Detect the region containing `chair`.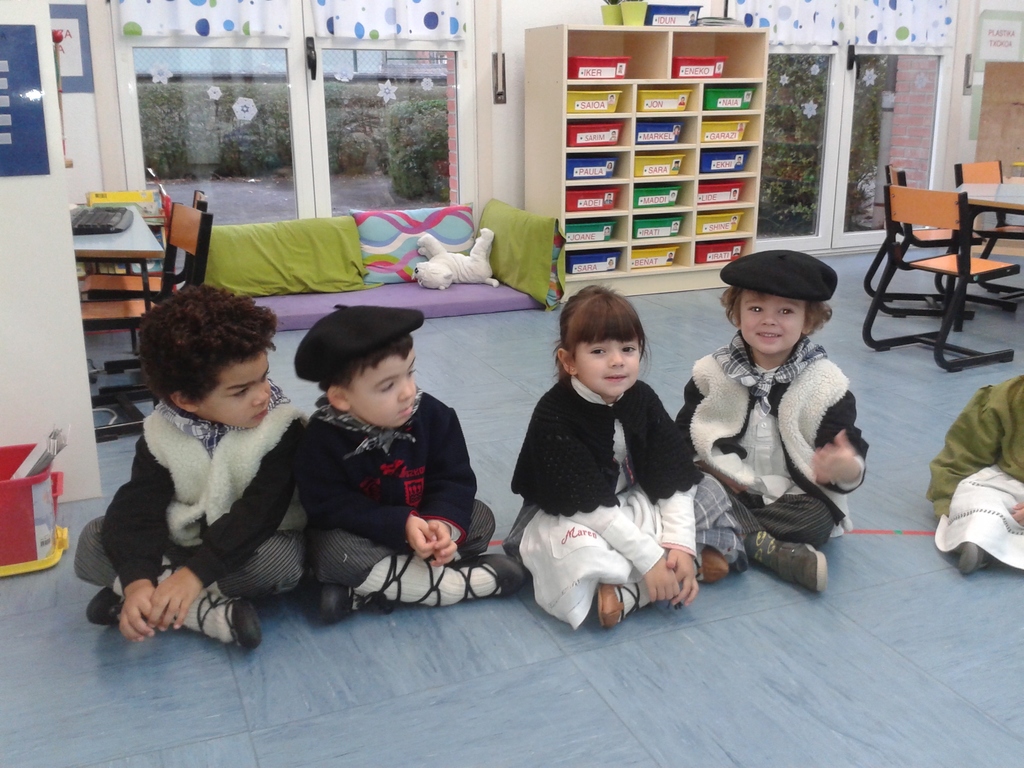
[left=936, top=159, right=1023, bottom=314].
